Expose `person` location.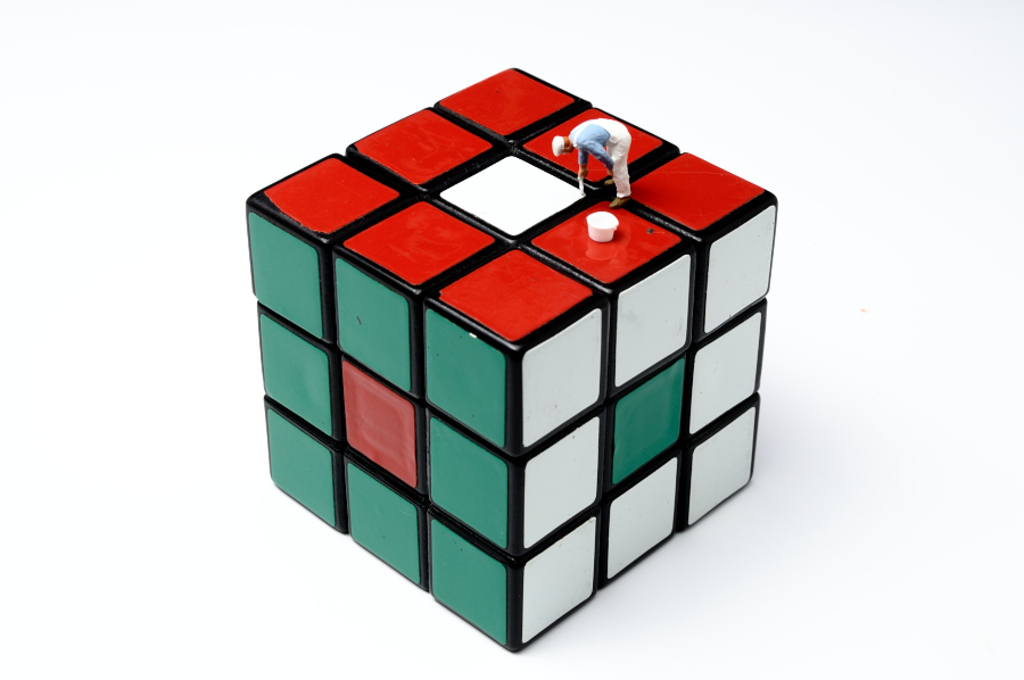
Exposed at [left=544, top=114, right=636, bottom=208].
